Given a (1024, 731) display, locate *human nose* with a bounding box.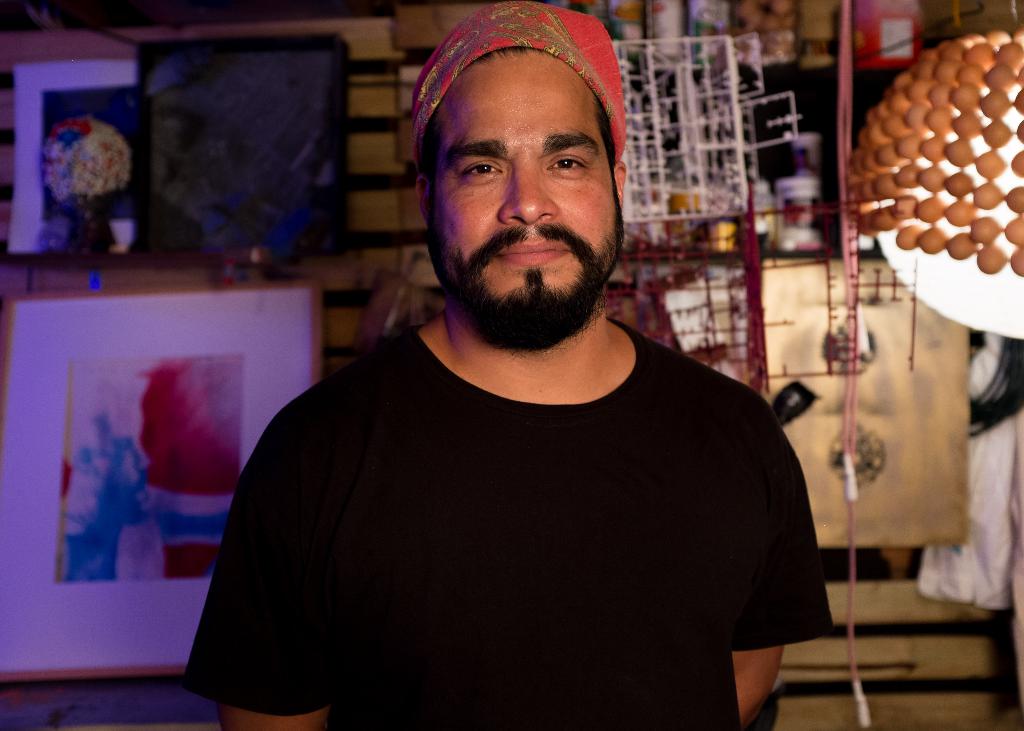
Located: Rect(500, 162, 560, 223).
